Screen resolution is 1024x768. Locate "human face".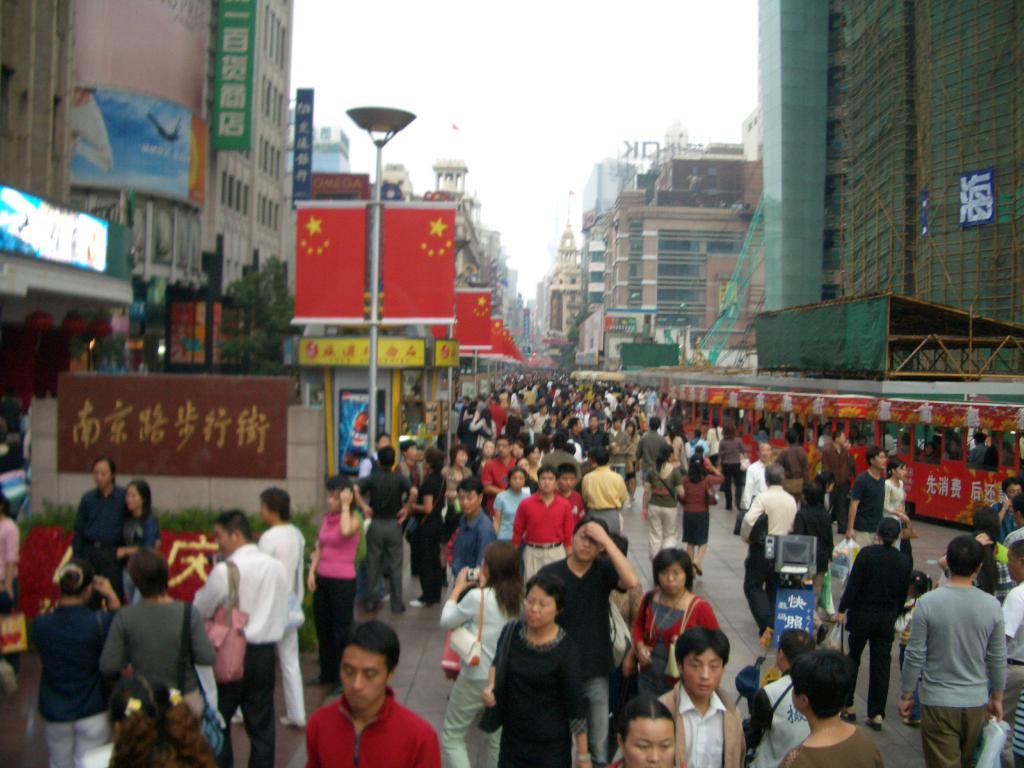
bbox=(619, 714, 677, 767).
